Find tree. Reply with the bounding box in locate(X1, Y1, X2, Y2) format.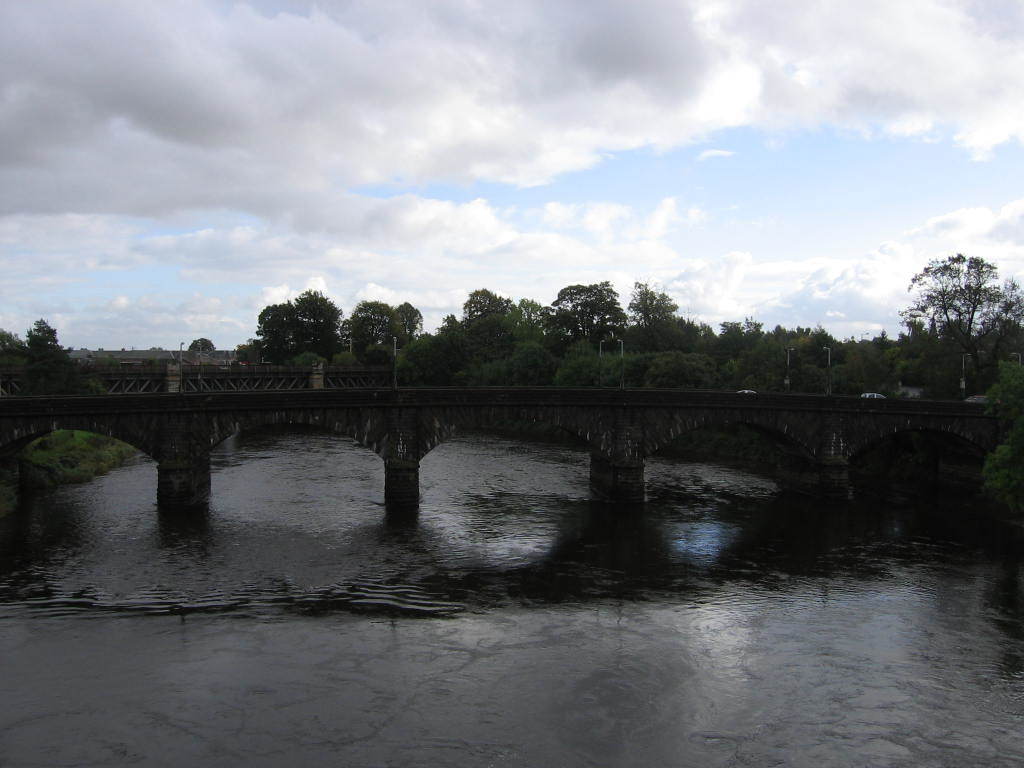
locate(713, 354, 762, 389).
